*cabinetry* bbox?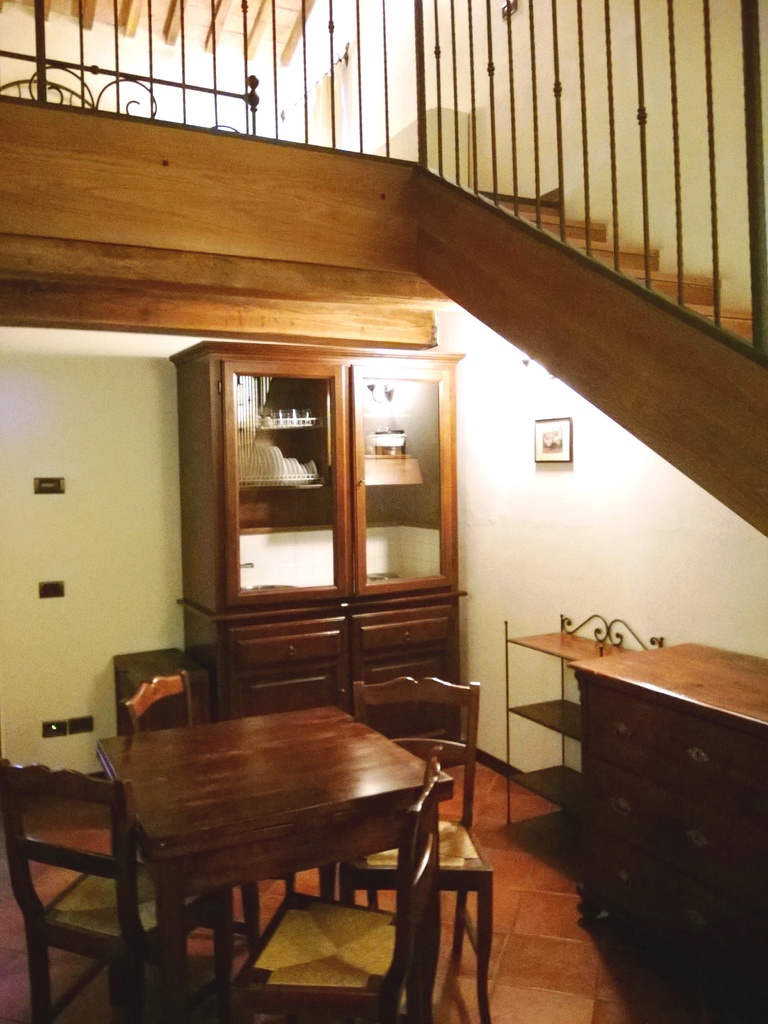
bbox=(198, 321, 465, 733)
